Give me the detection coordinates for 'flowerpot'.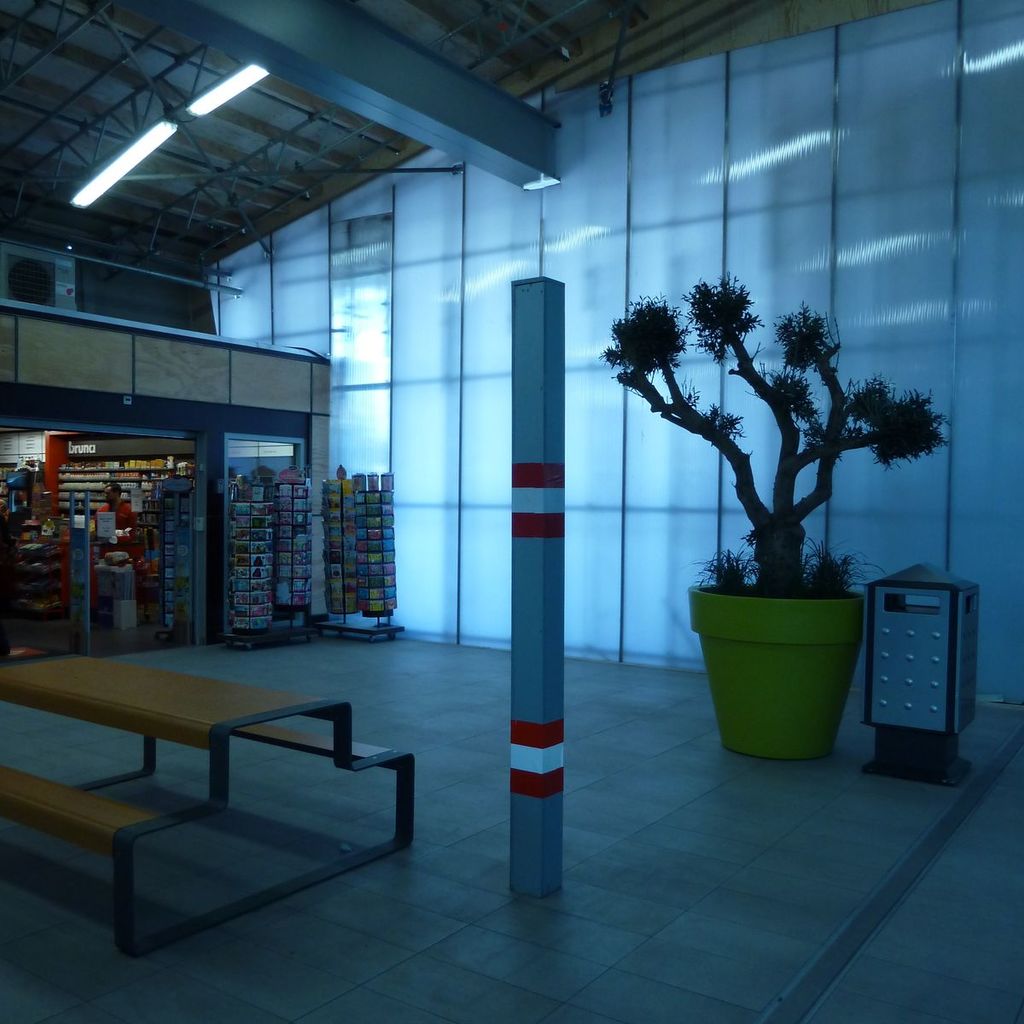
bbox=(693, 568, 876, 760).
